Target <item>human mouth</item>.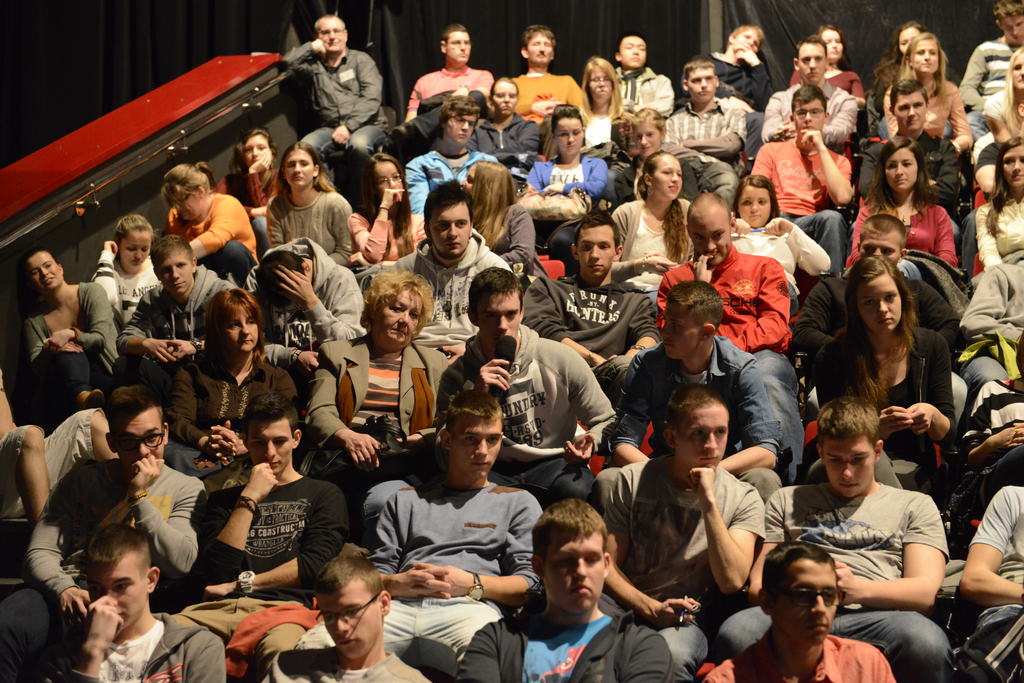
Target region: bbox(879, 312, 894, 328).
